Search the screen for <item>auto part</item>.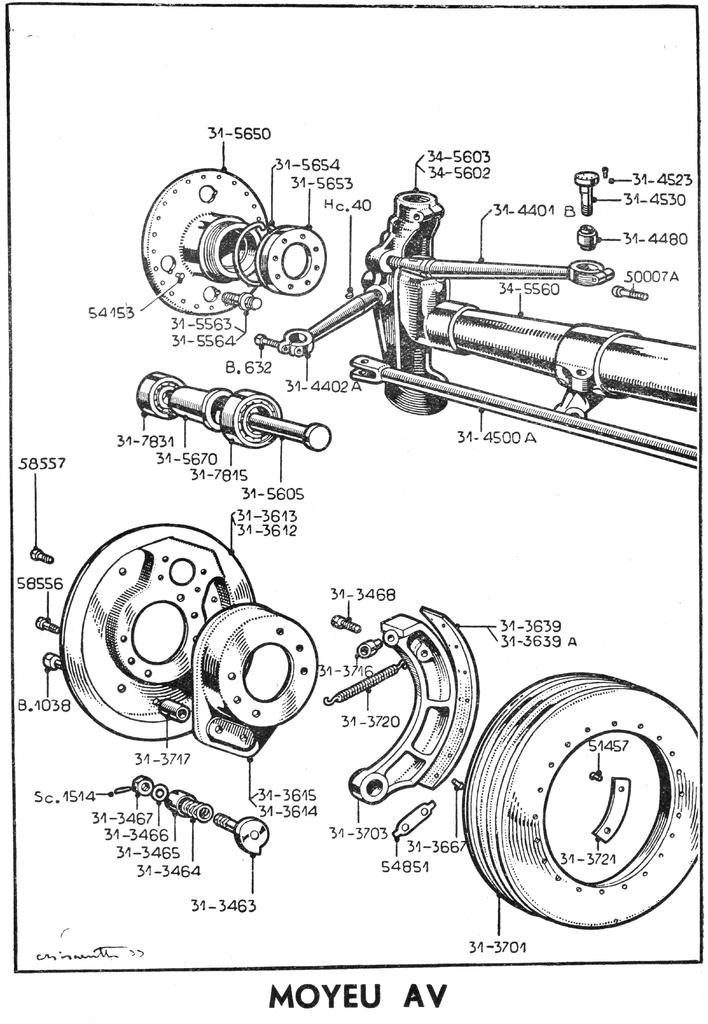
Found at box=[389, 802, 434, 840].
